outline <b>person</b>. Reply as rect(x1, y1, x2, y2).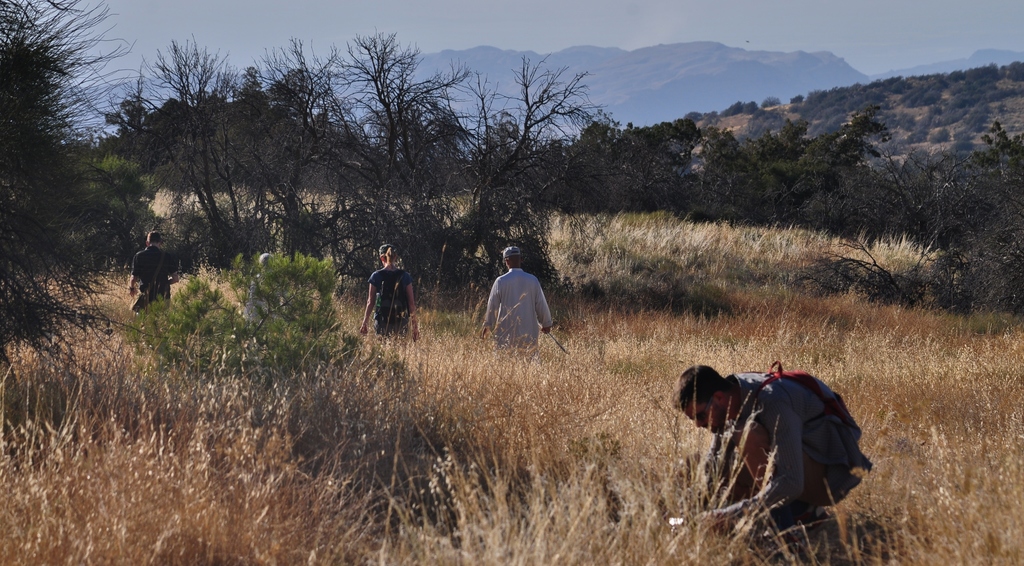
rect(360, 245, 417, 341).
